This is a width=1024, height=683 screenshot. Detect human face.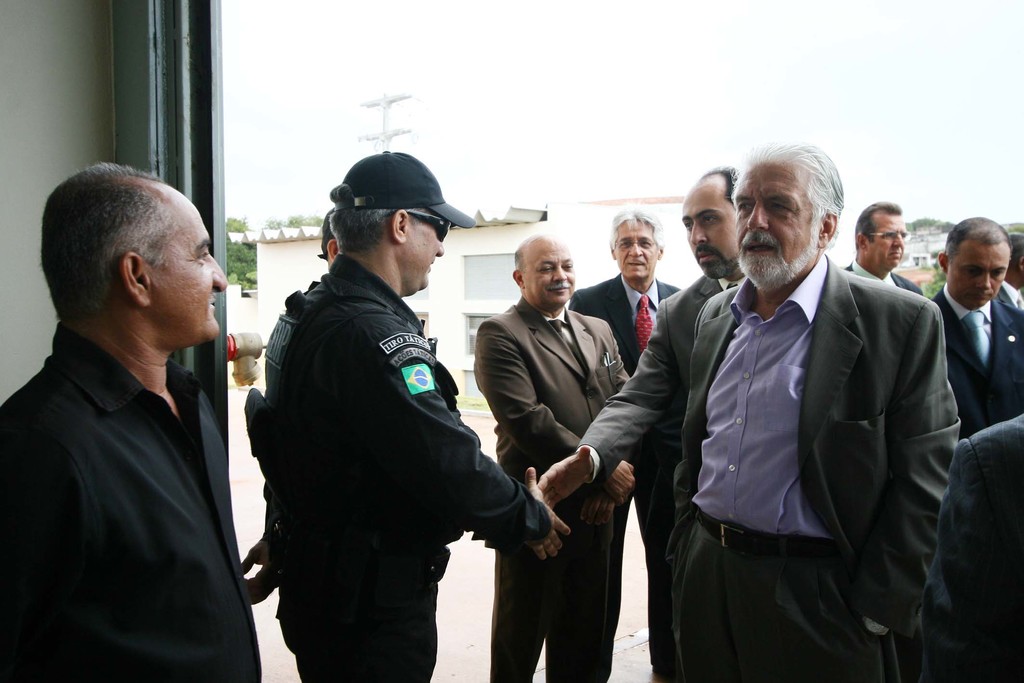
[x1=524, y1=239, x2=575, y2=305].
